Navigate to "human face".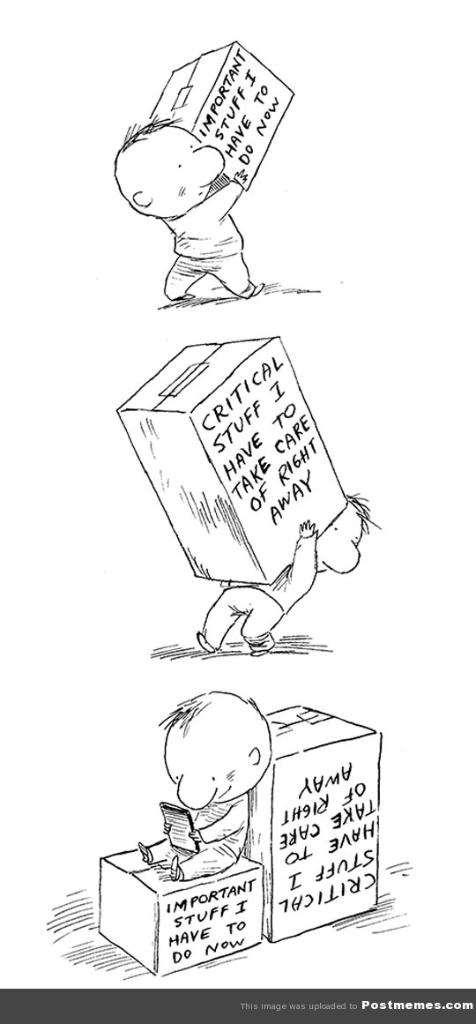
Navigation target: BBox(315, 506, 361, 573).
